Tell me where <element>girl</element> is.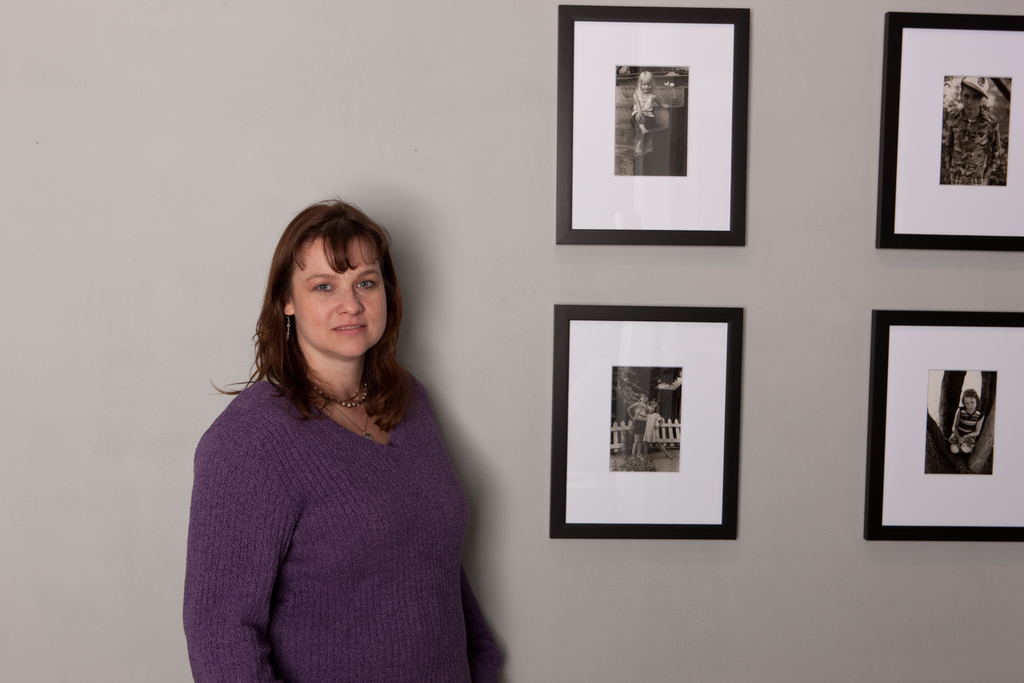
<element>girl</element> is at 644:401:672:459.
